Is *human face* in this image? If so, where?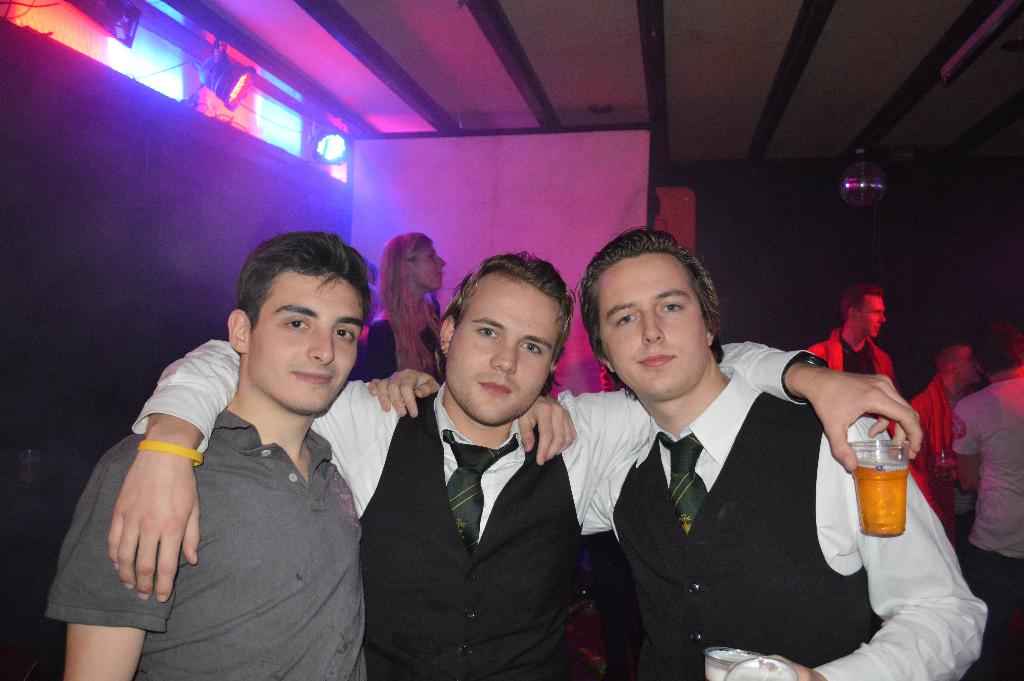
Yes, at select_region(859, 295, 885, 340).
